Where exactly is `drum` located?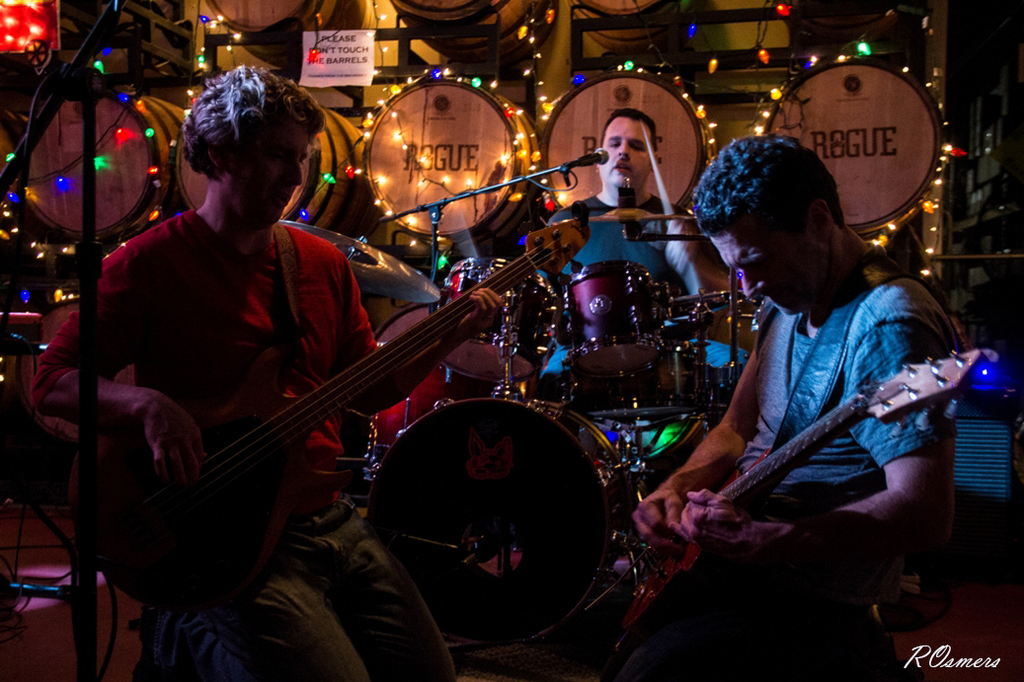
Its bounding box is (x1=559, y1=261, x2=669, y2=372).
